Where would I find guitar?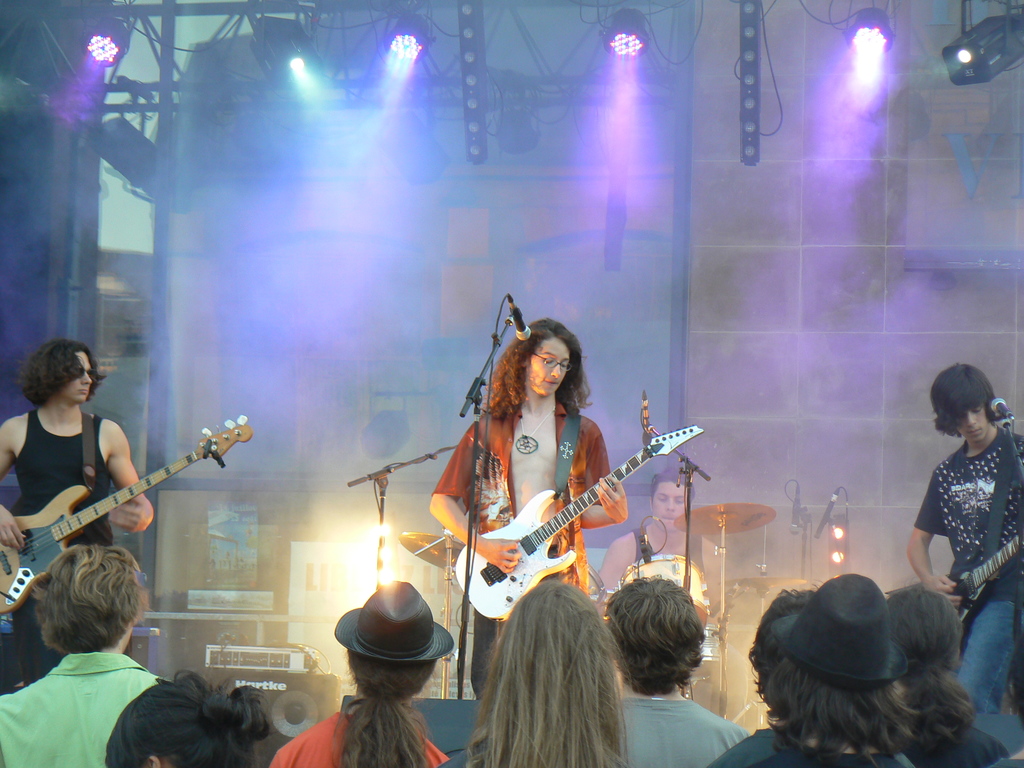
At 452/421/705/627.
